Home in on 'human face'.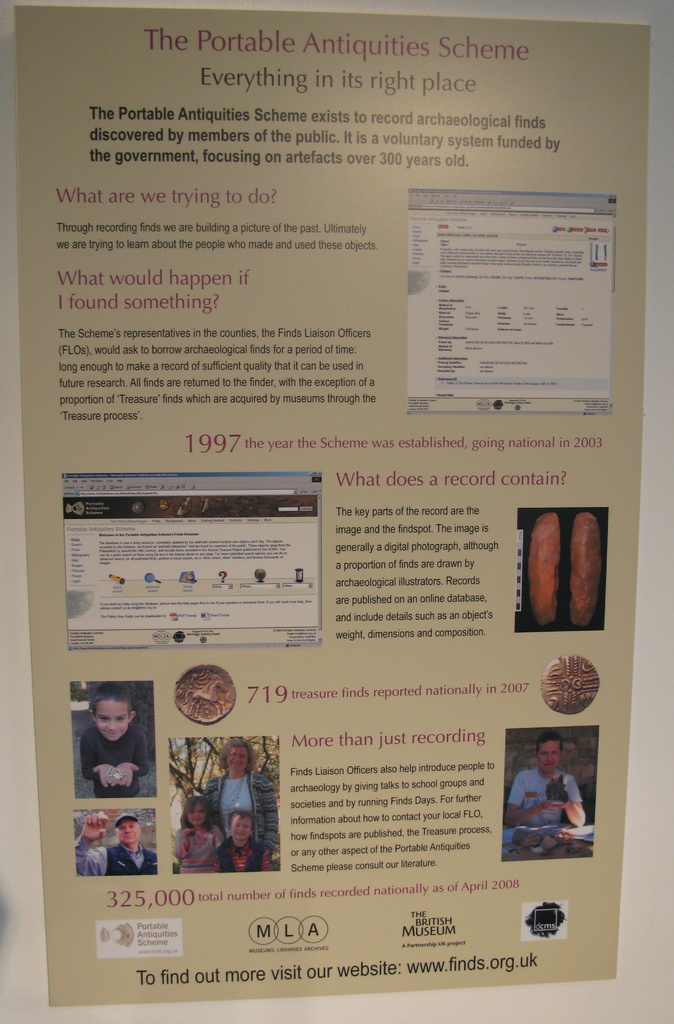
Homed in at 231/809/256/845.
